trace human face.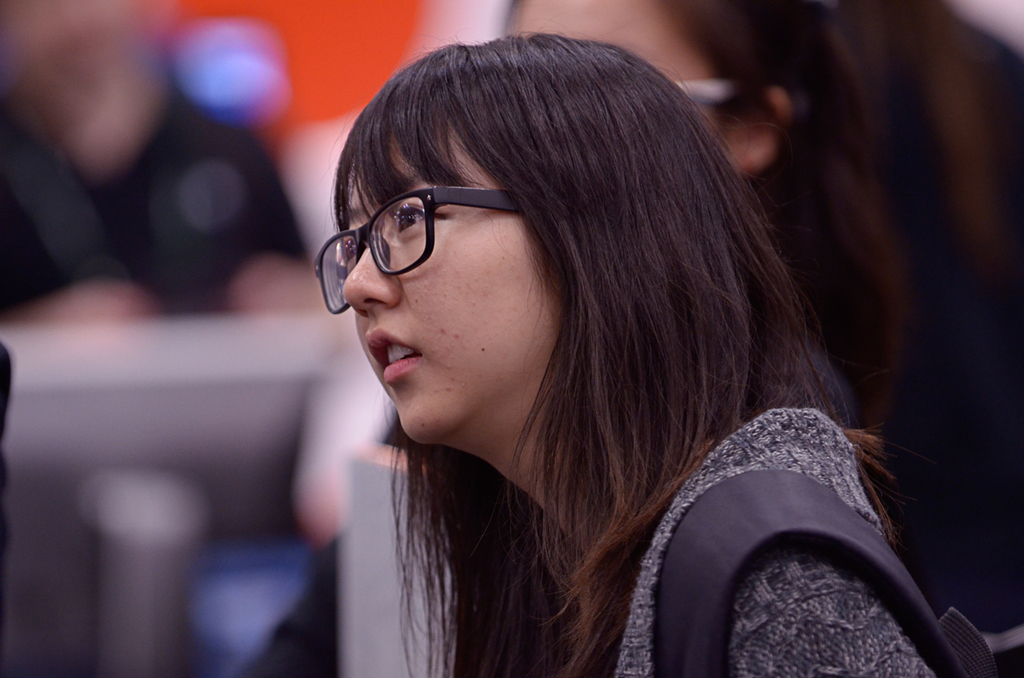
Traced to (x1=342, y1=119, x2=566, y2=445).
